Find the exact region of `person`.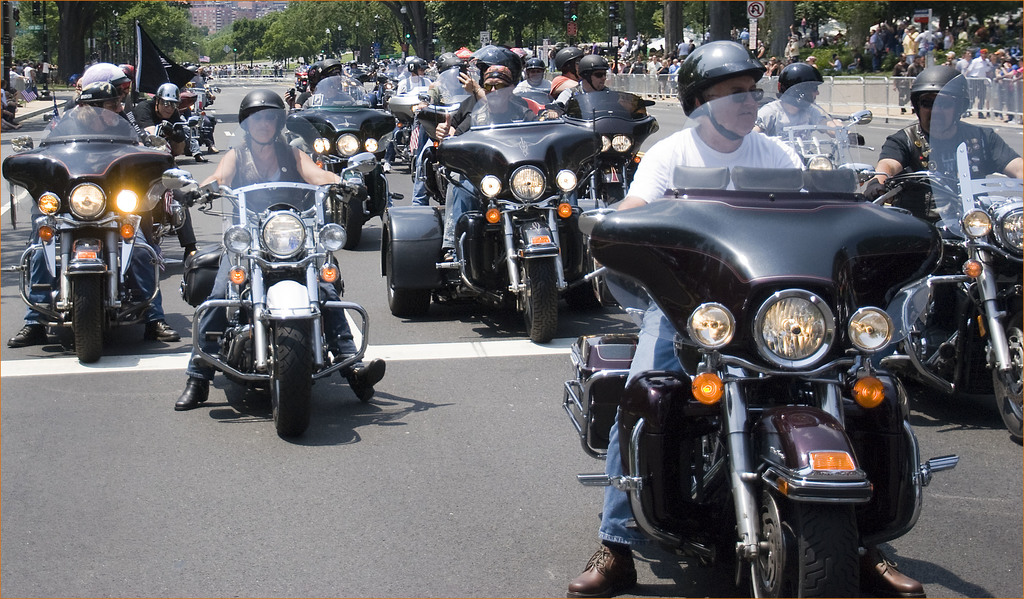
Exact region: [0,59,176,347].
